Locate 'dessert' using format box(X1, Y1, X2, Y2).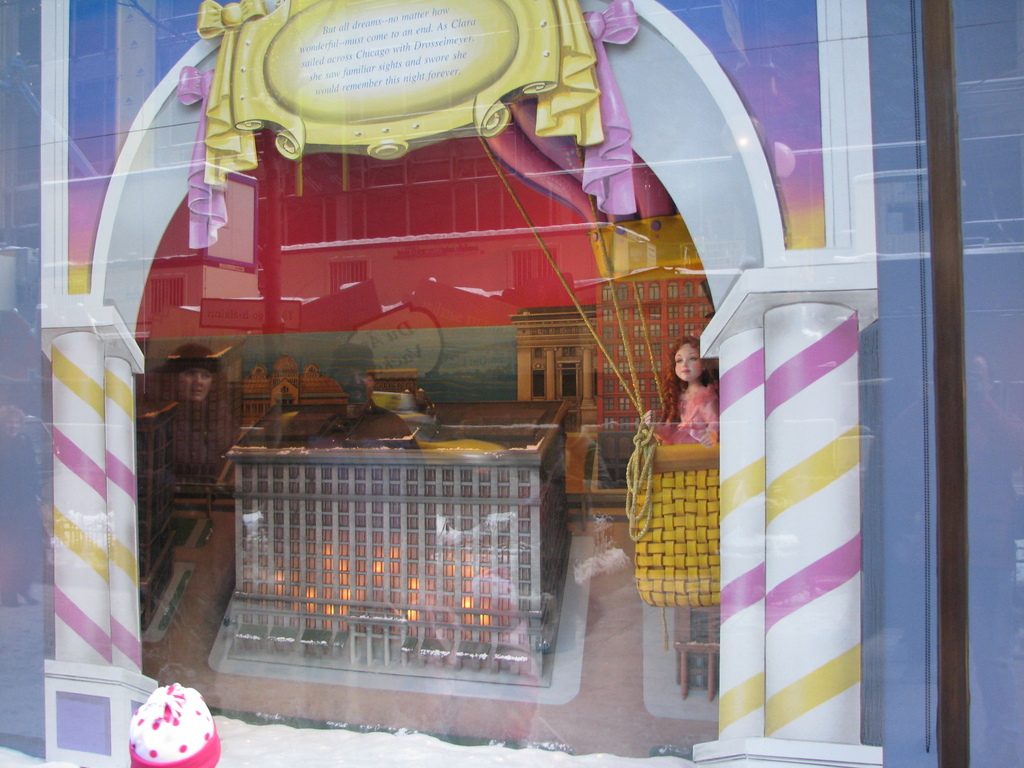
box(124, 677, 220, 767).
